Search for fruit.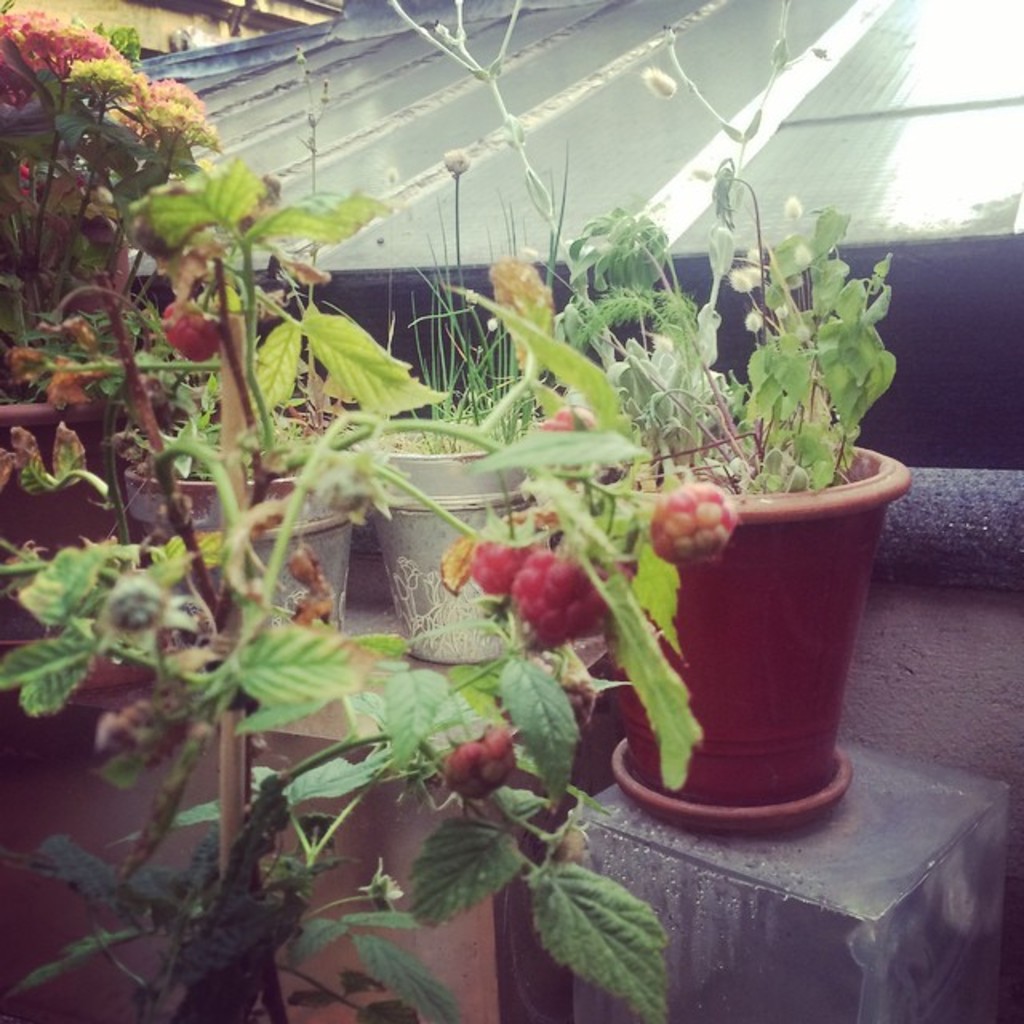
Found at <region>466, 536, 552, 587</region>.
